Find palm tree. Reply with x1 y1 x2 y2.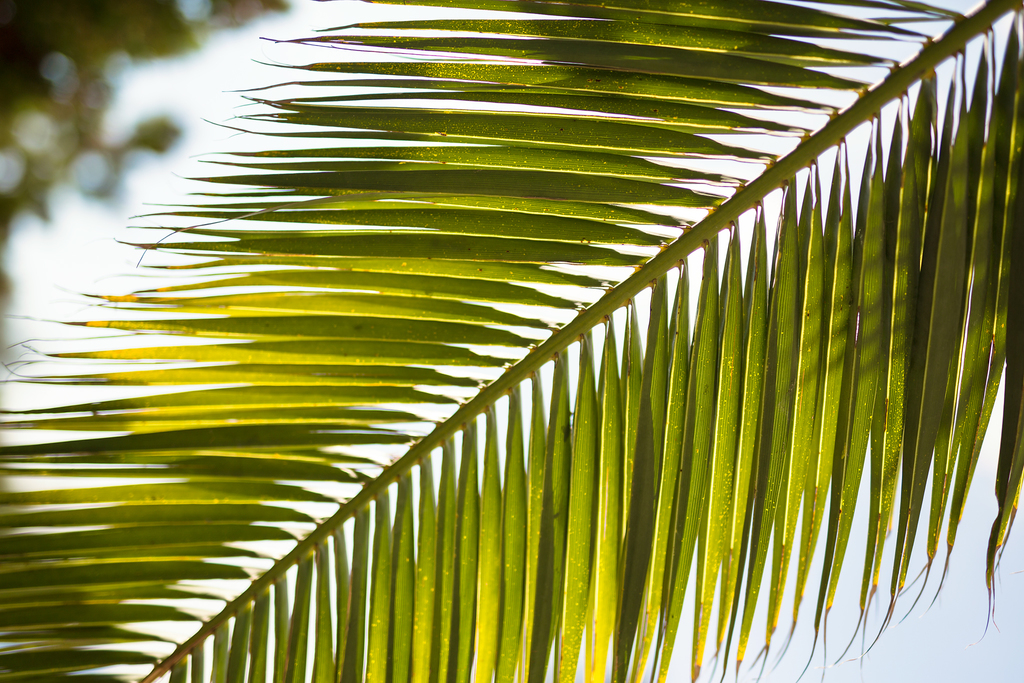
9 0 1023 644.
